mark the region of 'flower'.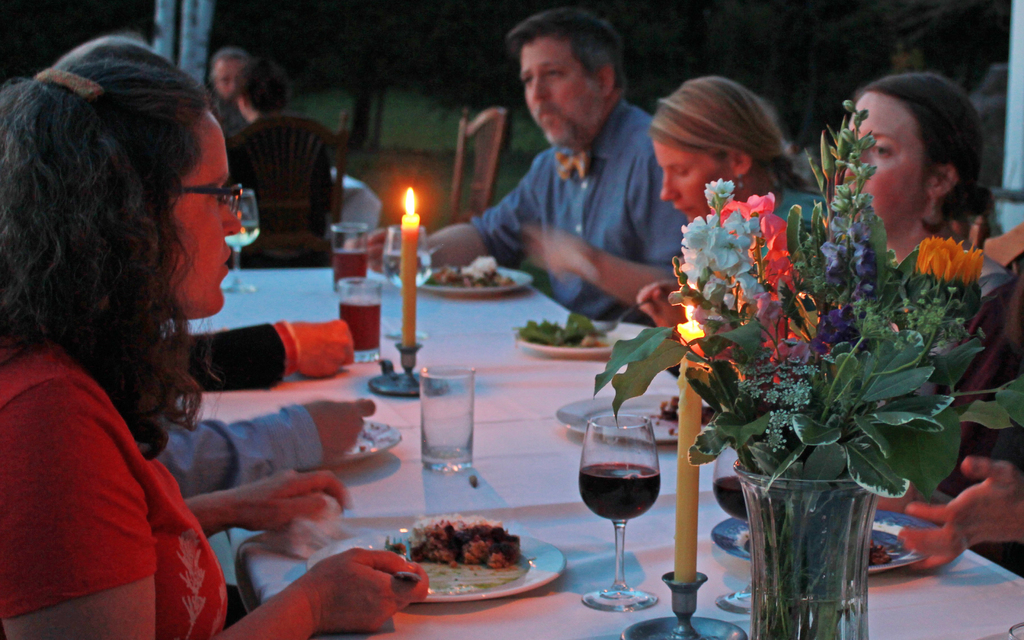
Region: bbox(852, 229, 885, 285).
